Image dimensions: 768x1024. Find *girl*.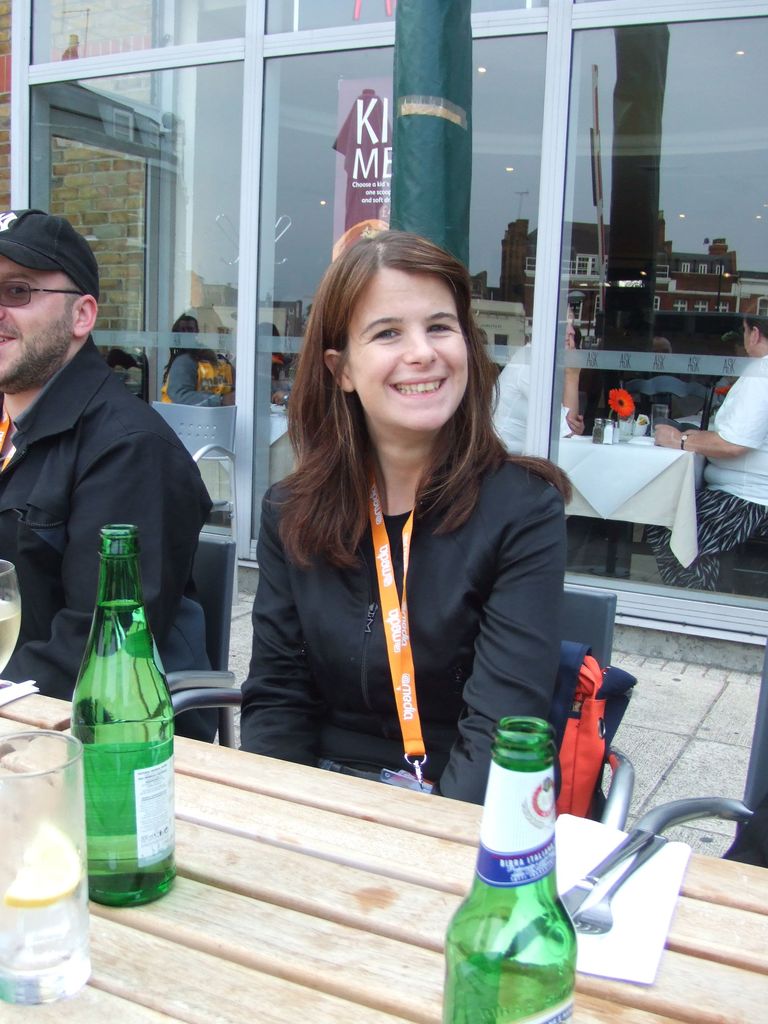
x1=228 y1=226 x2=563 y2=826.
